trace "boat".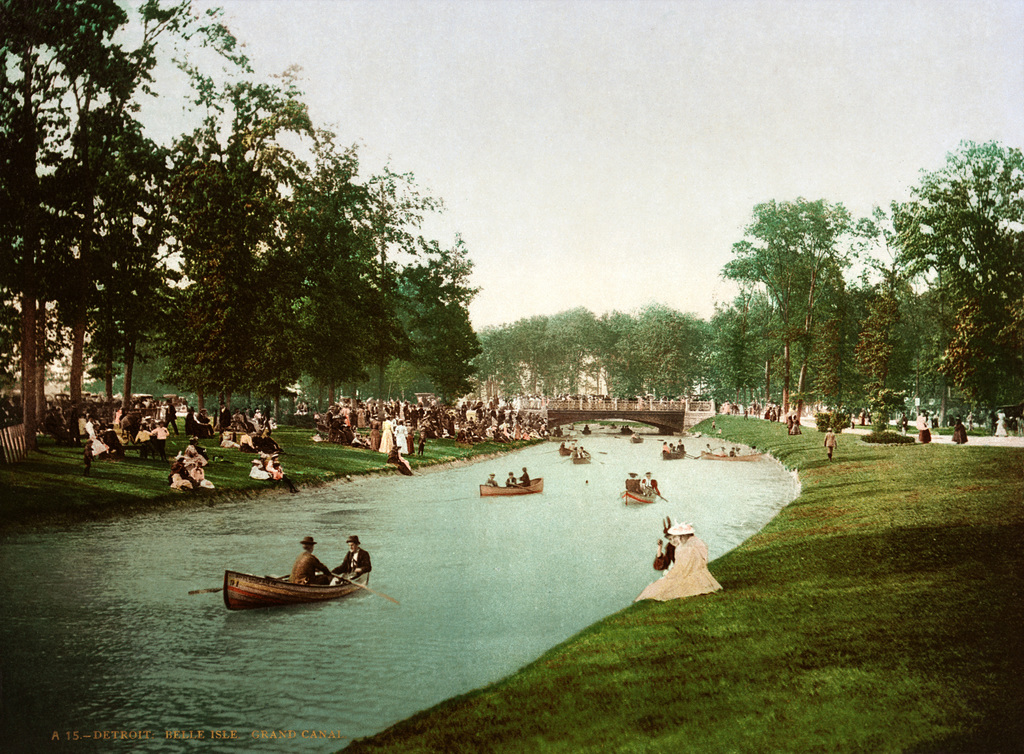
Traced to l=619, t=479, r=660, b=508.
